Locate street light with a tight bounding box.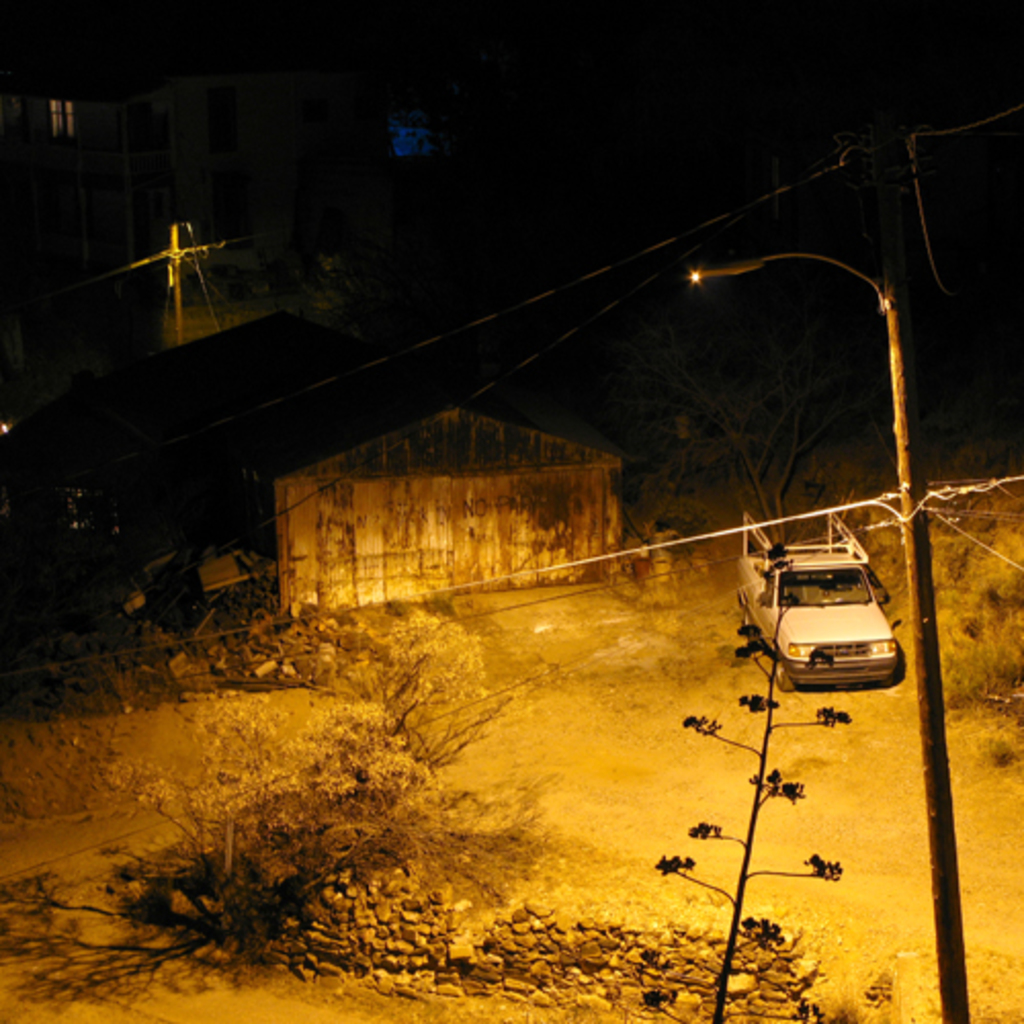
<region>692, 254, 973, 1022</region>.
